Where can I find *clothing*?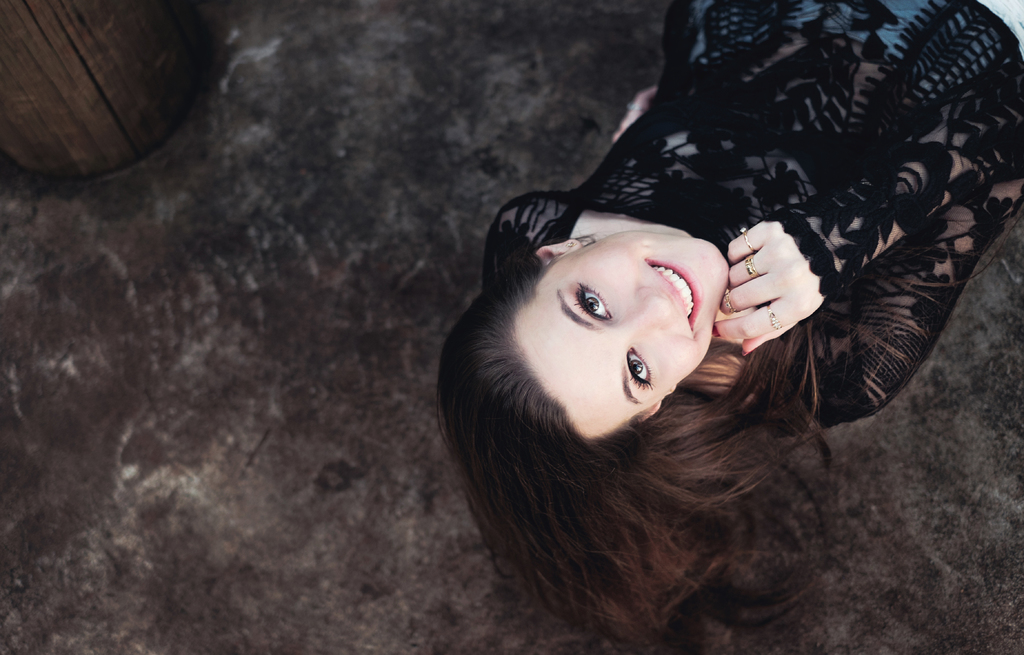
You can find it at locate(481, 1, 1023, 432).
